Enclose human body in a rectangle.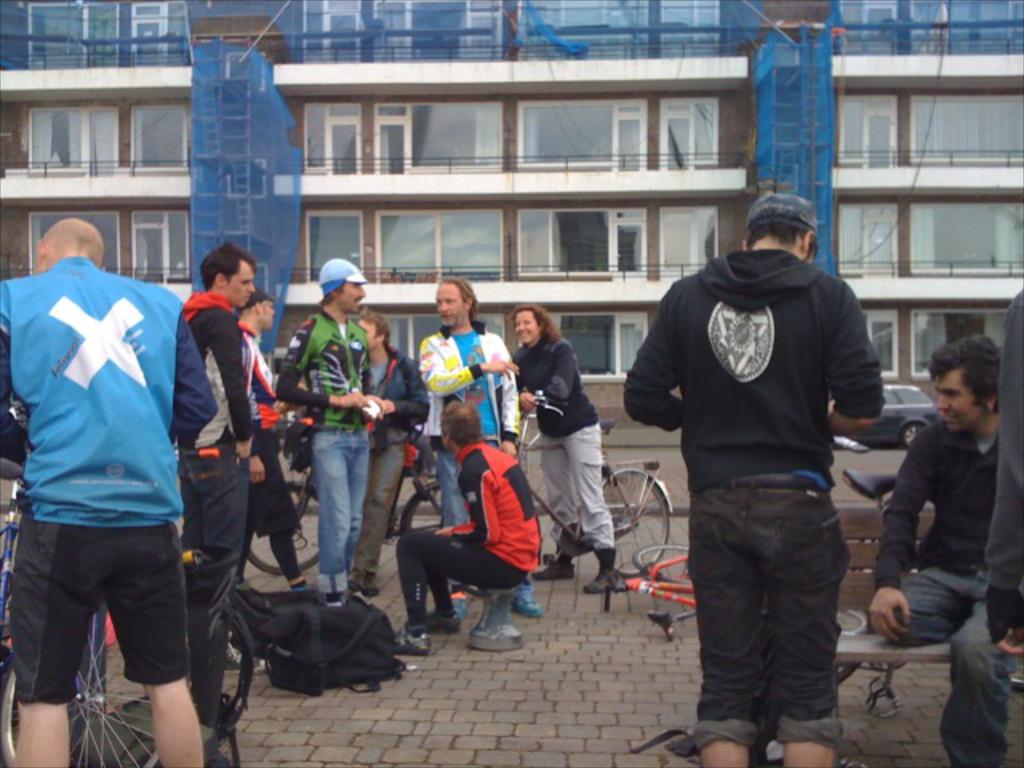
locate(626, 187, 886, 766).
